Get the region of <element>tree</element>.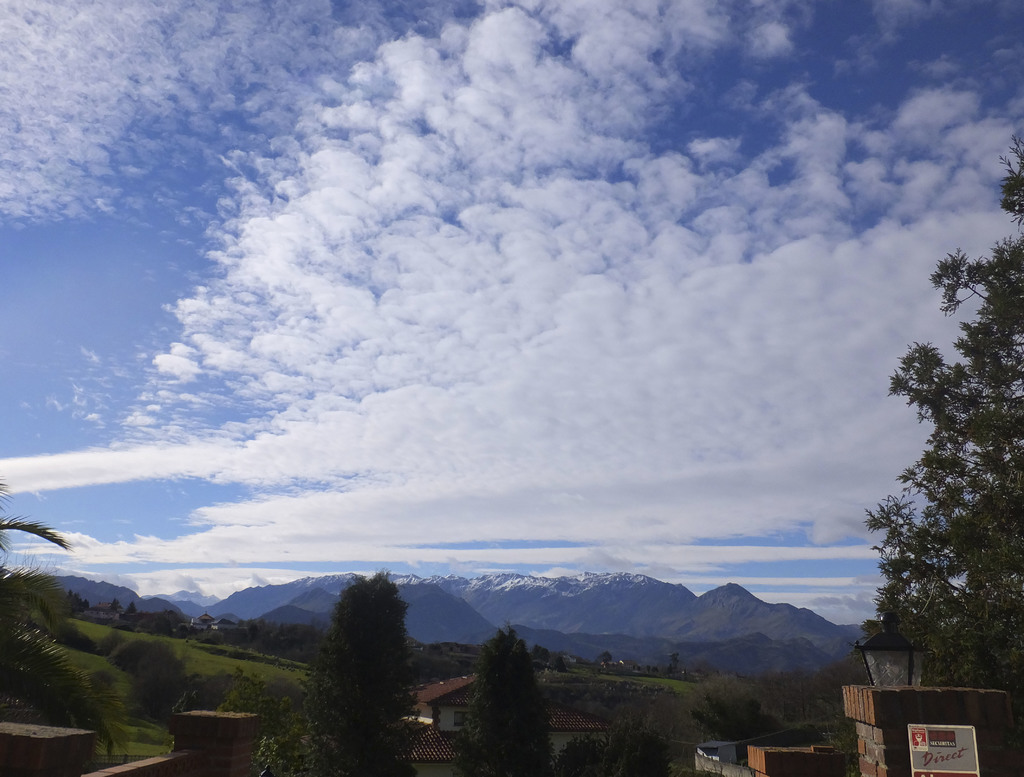
[left=456, top=626, right=549, bottom=776].
